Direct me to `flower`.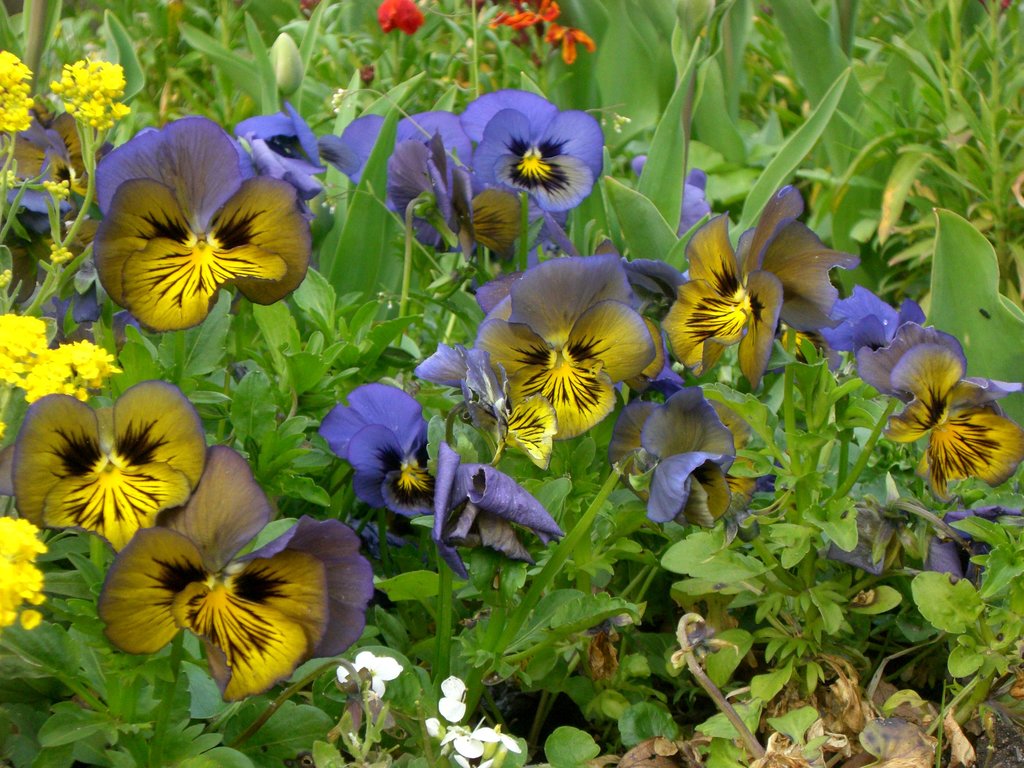
Direction: select_region(0, 309, 40, 388).
